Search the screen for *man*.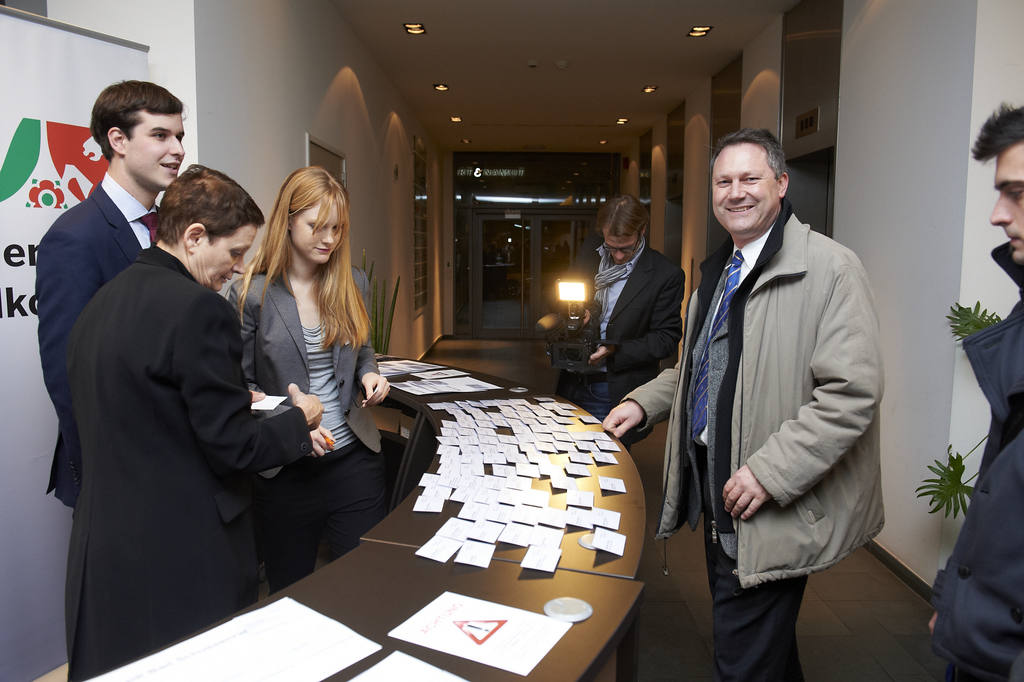
Found at Rect(667, 106, 899, 672).
